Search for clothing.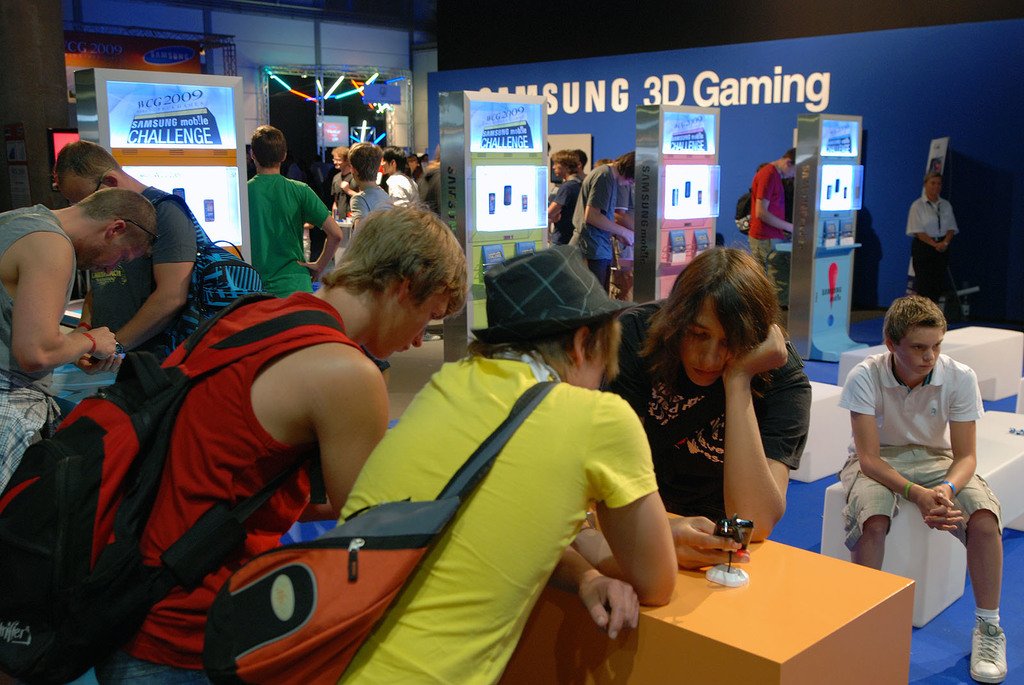
Found at (835,351,1005,539).
